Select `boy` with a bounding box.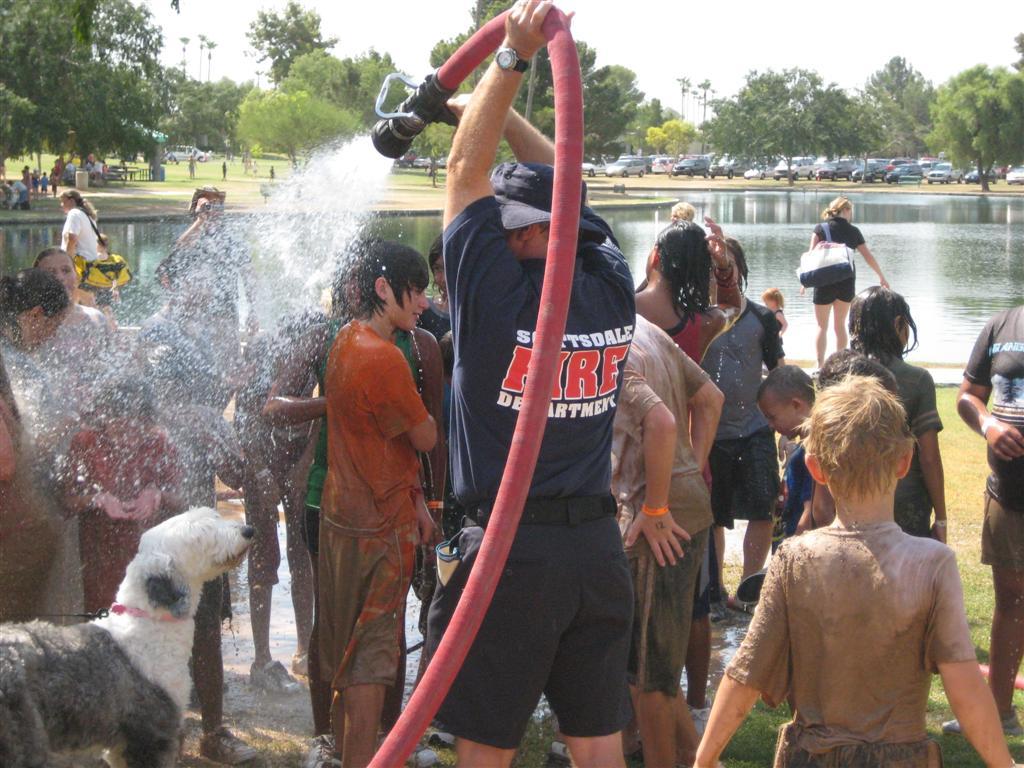
<region>63, 373, 178, 641</region>.
